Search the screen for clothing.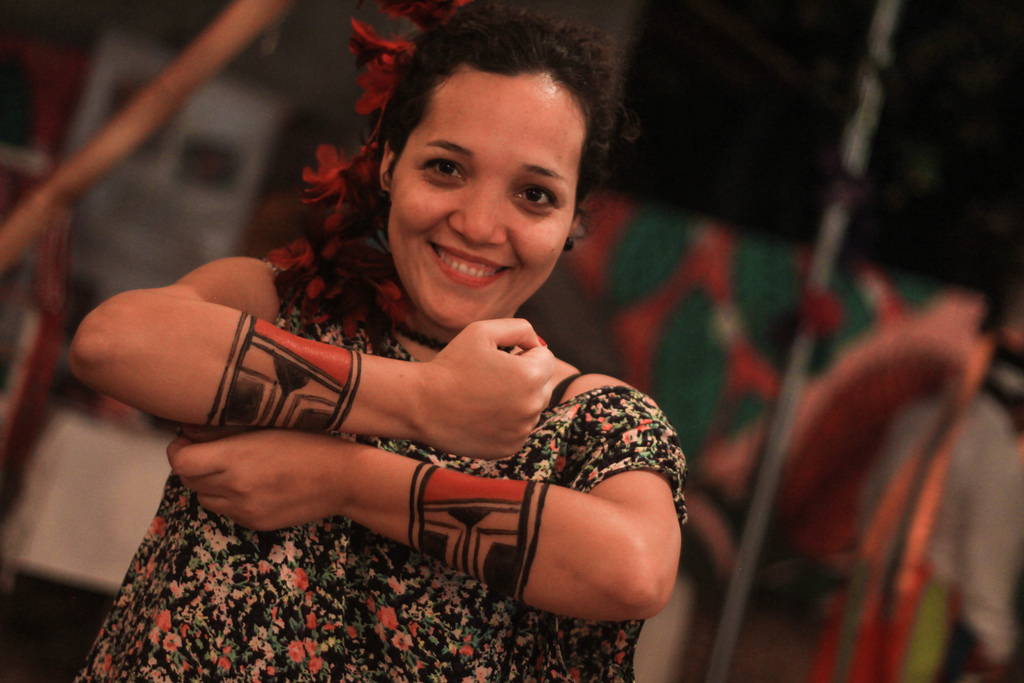
Found at bbox=[93, 200, 700, 645].
